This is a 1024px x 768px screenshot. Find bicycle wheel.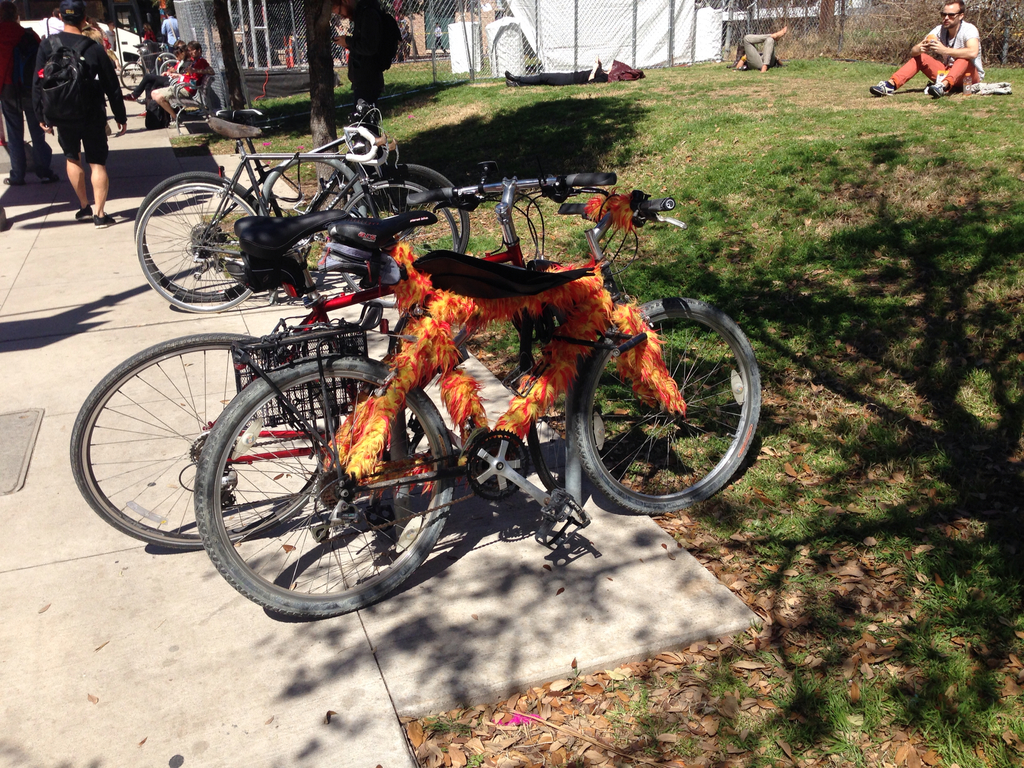
Bounding box: [119,57,144,95].
